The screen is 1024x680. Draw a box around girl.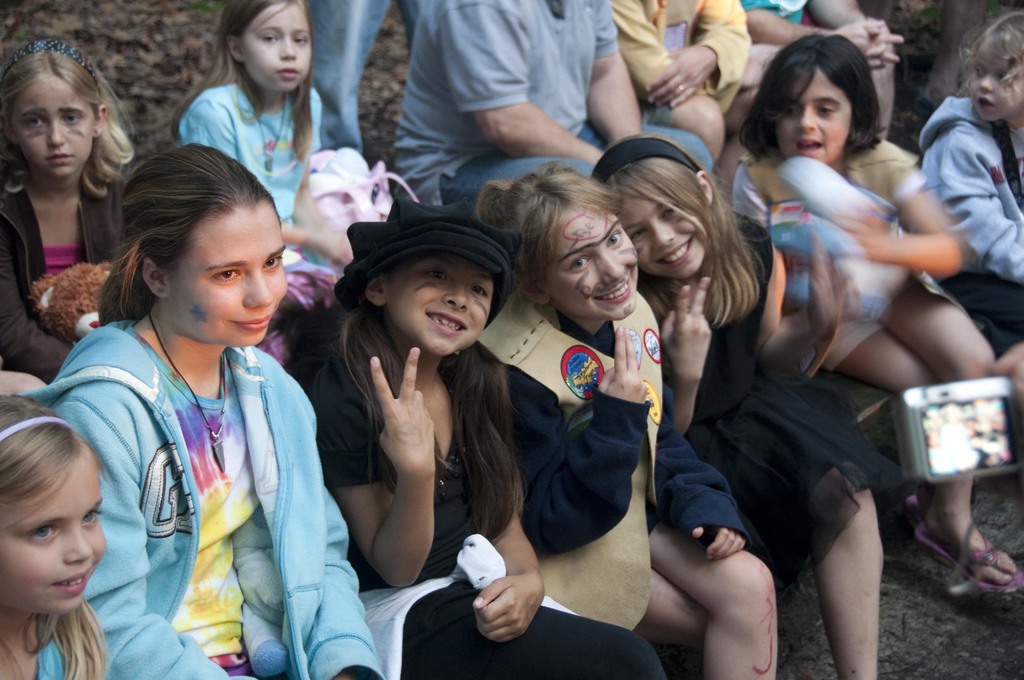
box(593, 135, 900, 679).
